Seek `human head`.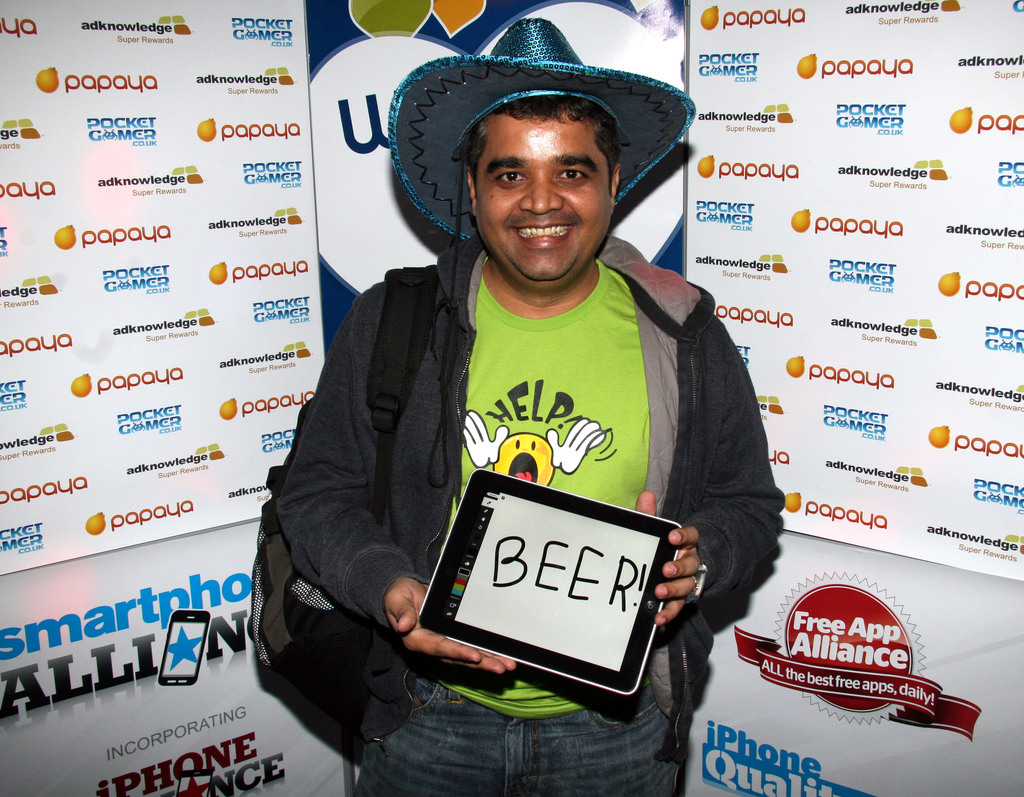
Rect(436, 70, 649, 300).
